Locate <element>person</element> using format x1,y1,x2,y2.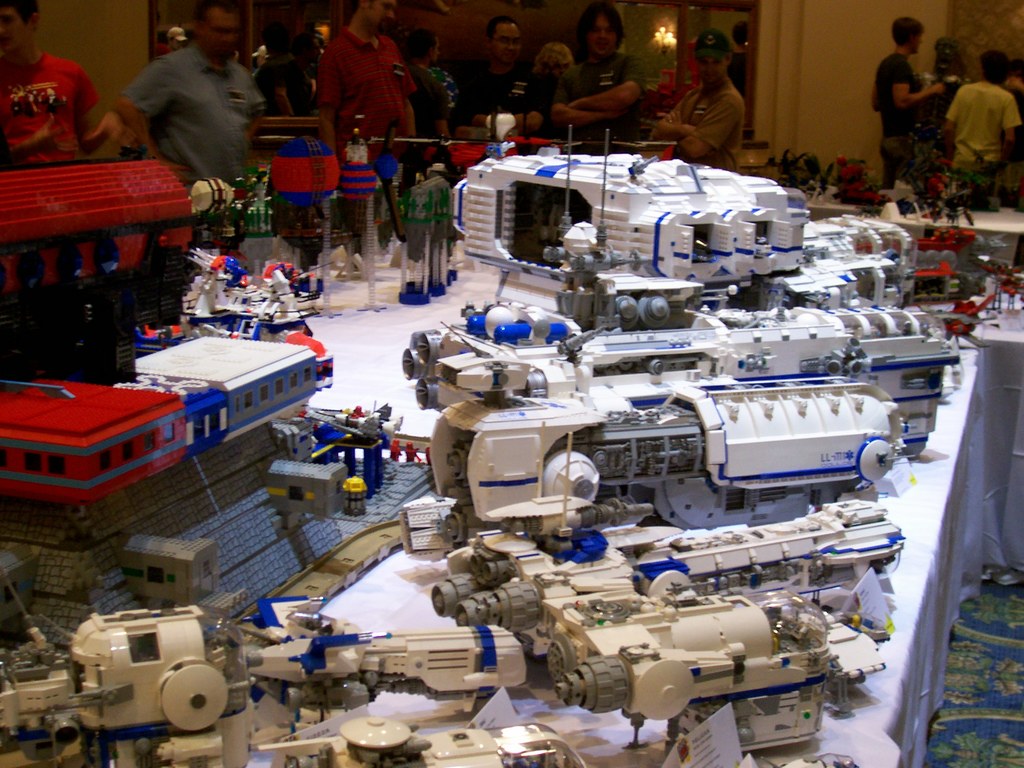
1007,54,1023,94.
